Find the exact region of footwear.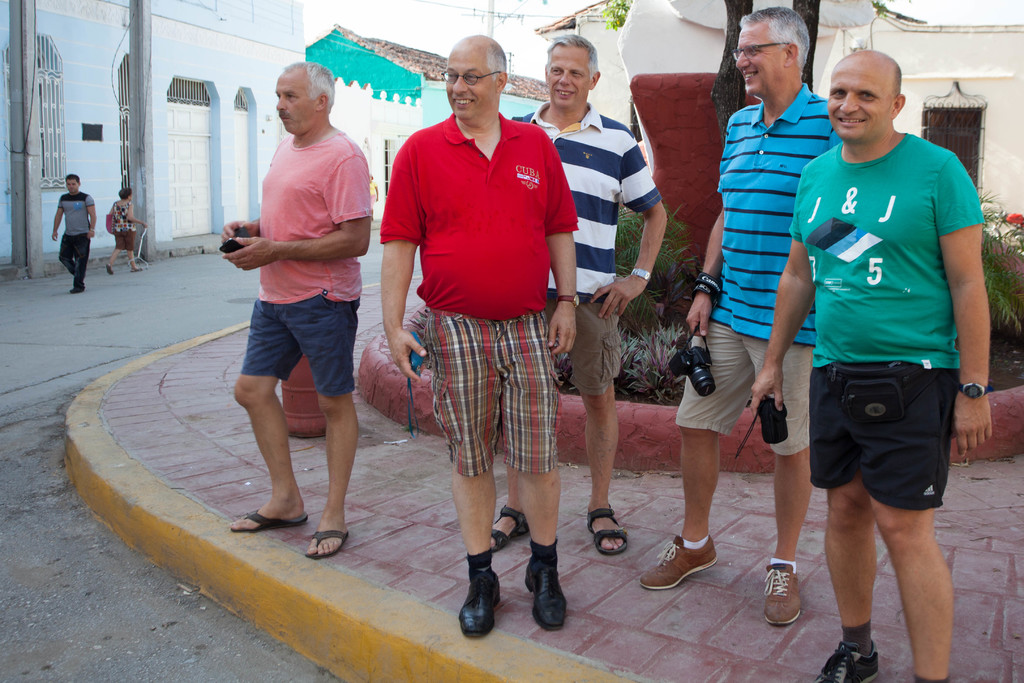
Exact region: <region>67, 288, 85, 294</region>.
